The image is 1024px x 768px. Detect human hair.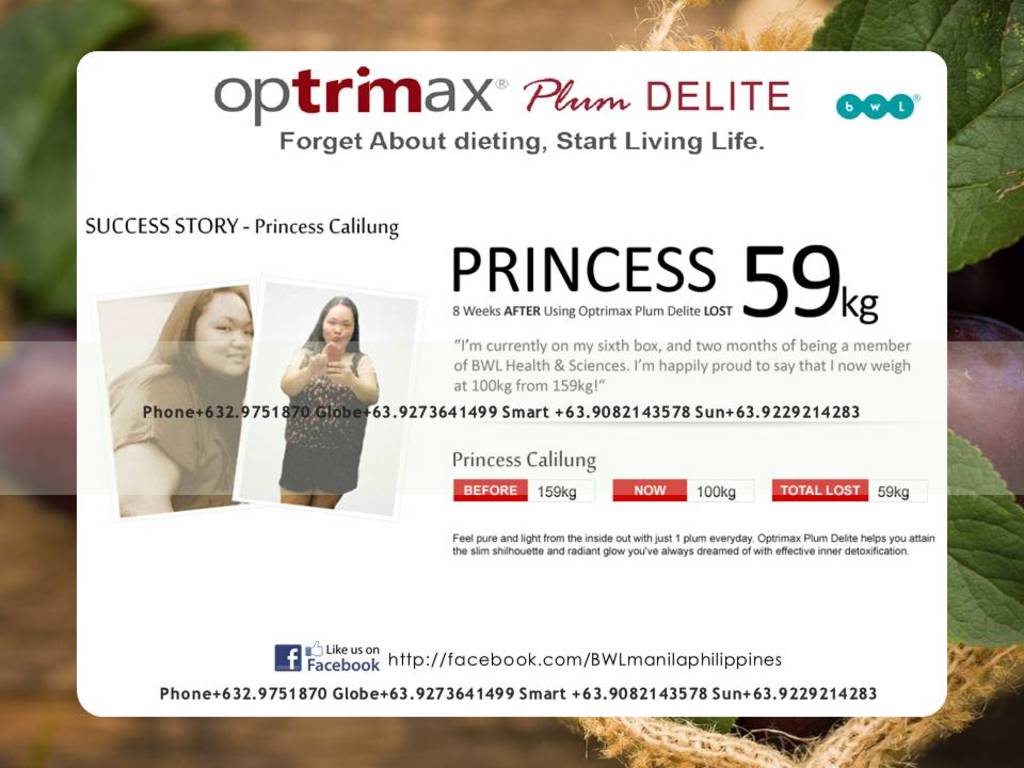
Detection: crop(161, 281, 250, 386).
